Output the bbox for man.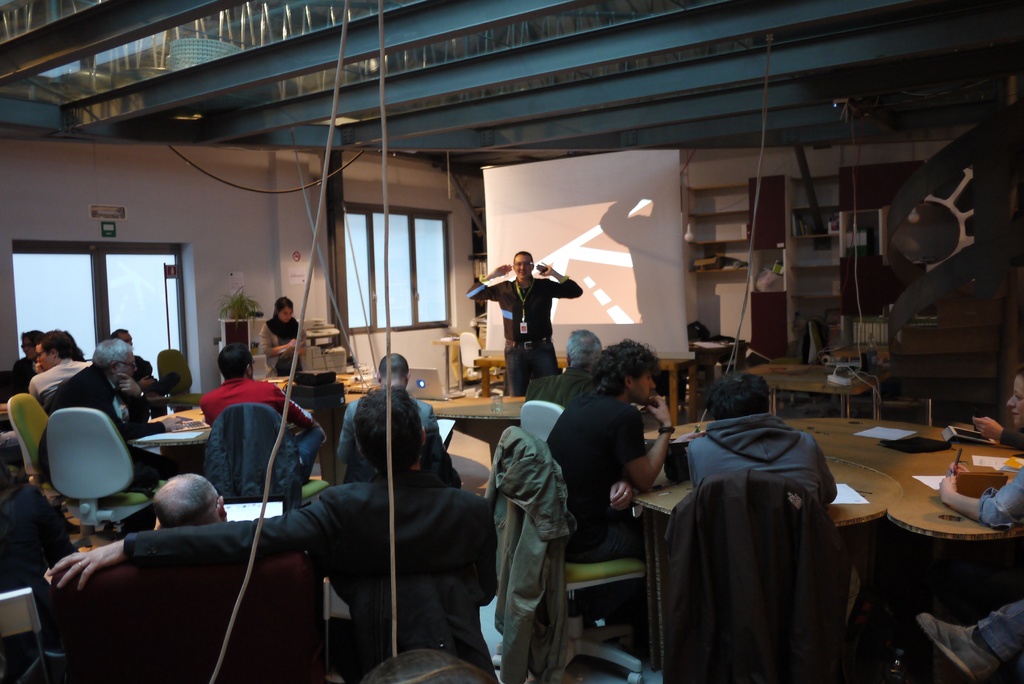
[203, 338, 325, 489].
